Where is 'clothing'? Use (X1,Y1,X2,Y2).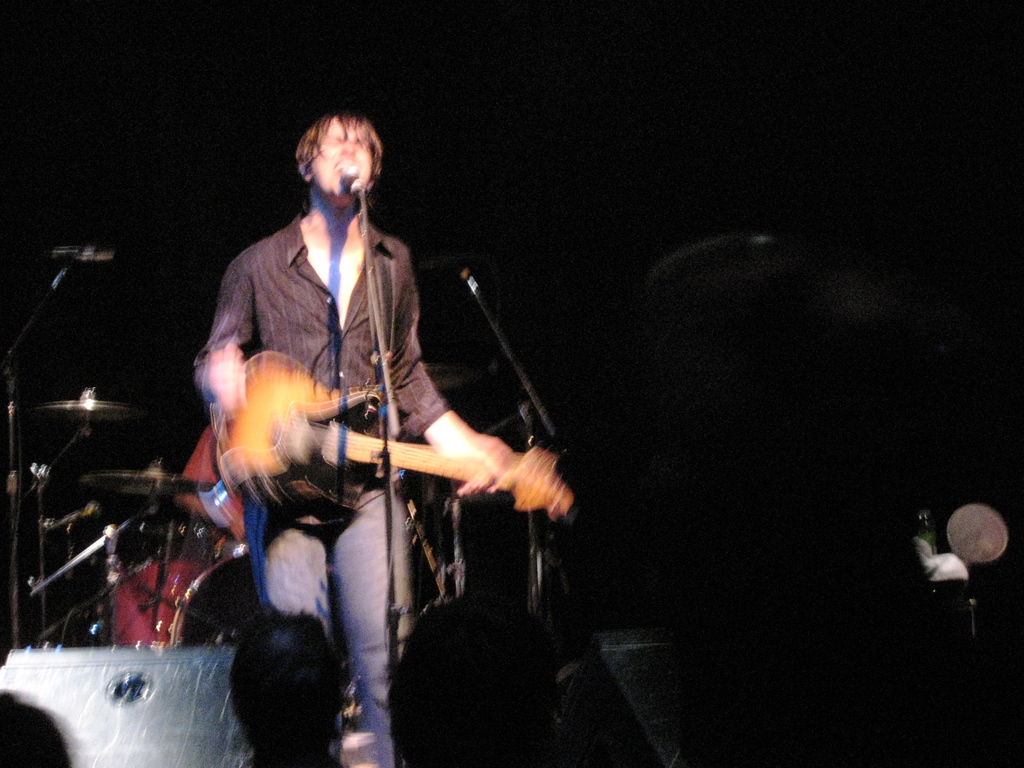
(177,209,463,520).
